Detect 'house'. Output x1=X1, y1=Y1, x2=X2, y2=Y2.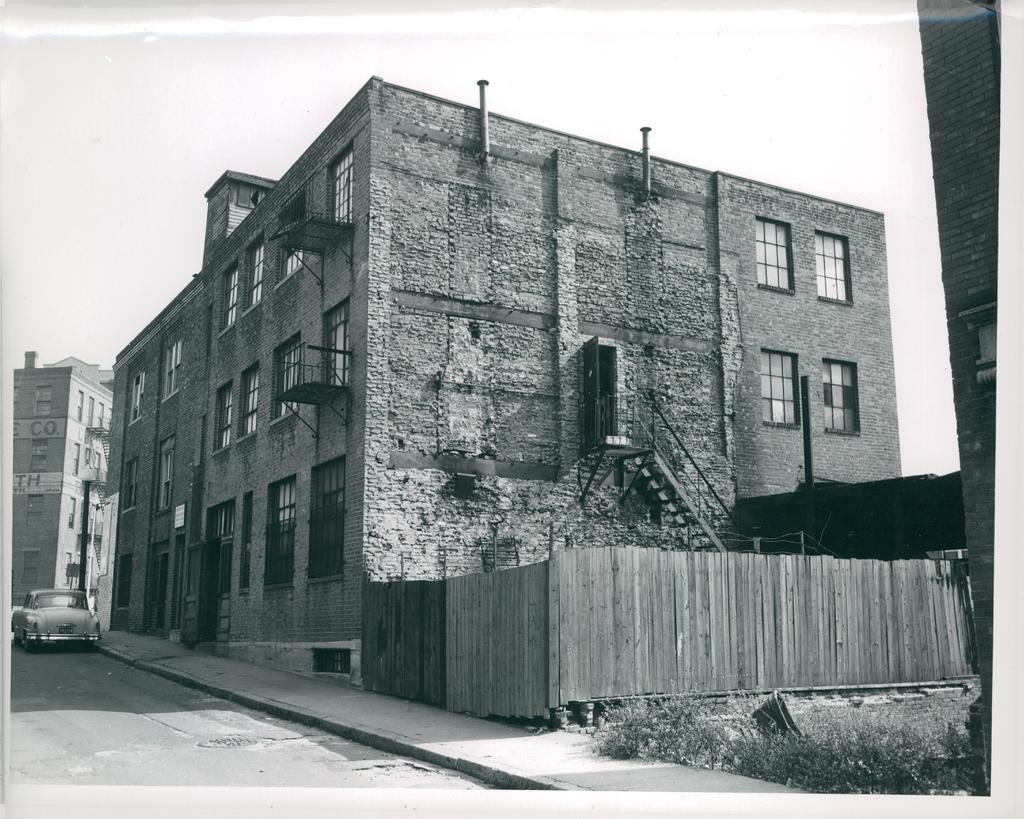
x1=13, y1=345, x2=114, y2=635.
